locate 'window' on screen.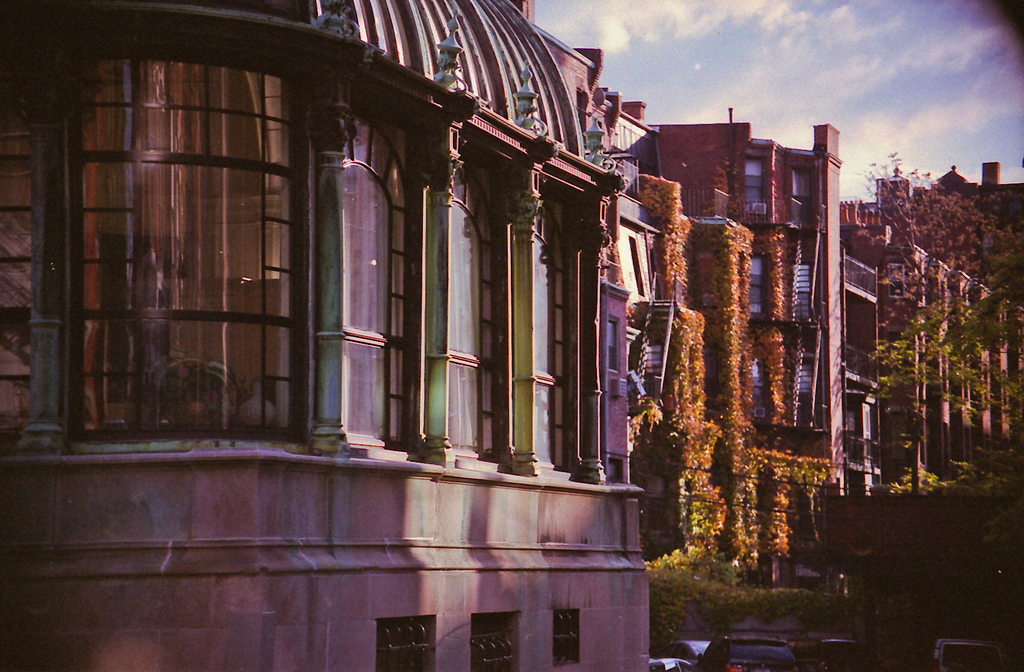
On screen at locate(743, 156, 765, 214).
